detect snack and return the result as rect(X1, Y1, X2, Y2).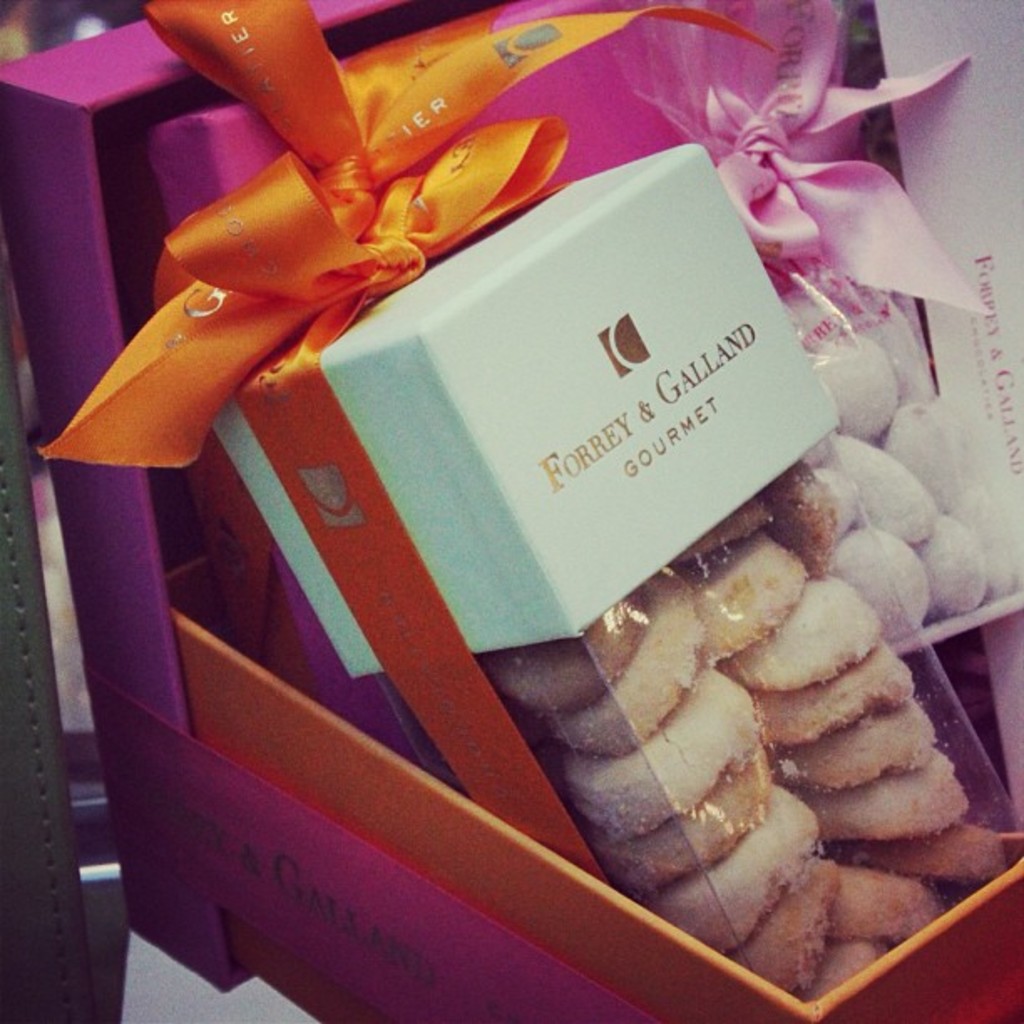
rect(812, 296, 1022, 639).
